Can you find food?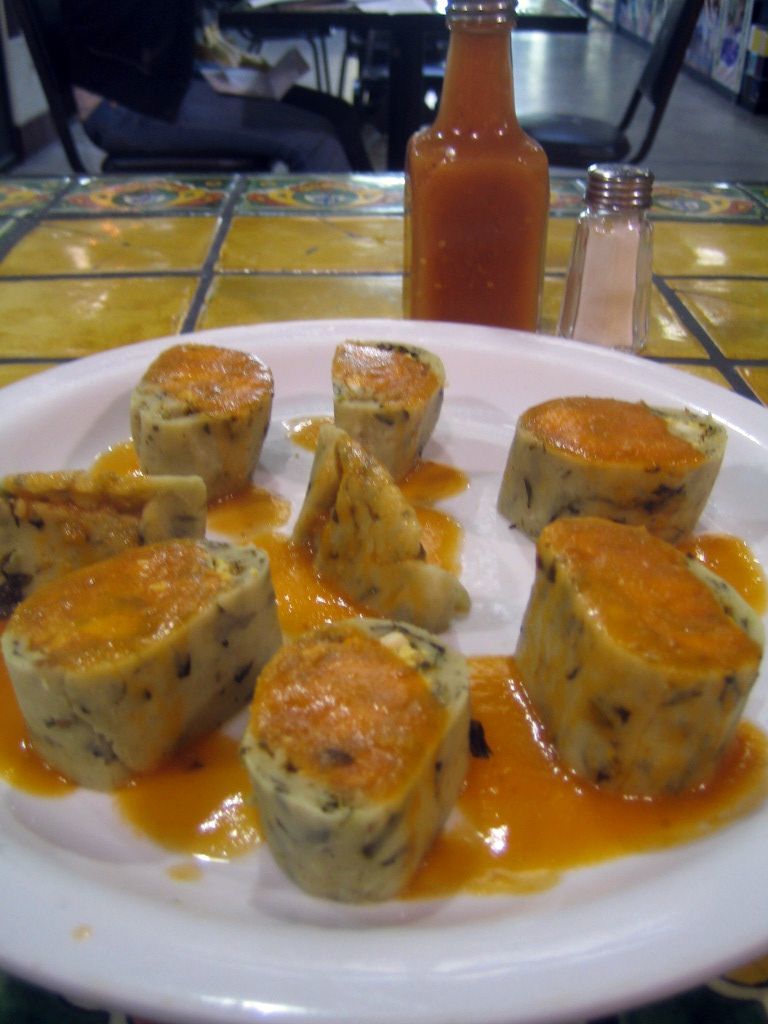
Yes, bounding box: [131, 343, 273, 504].
